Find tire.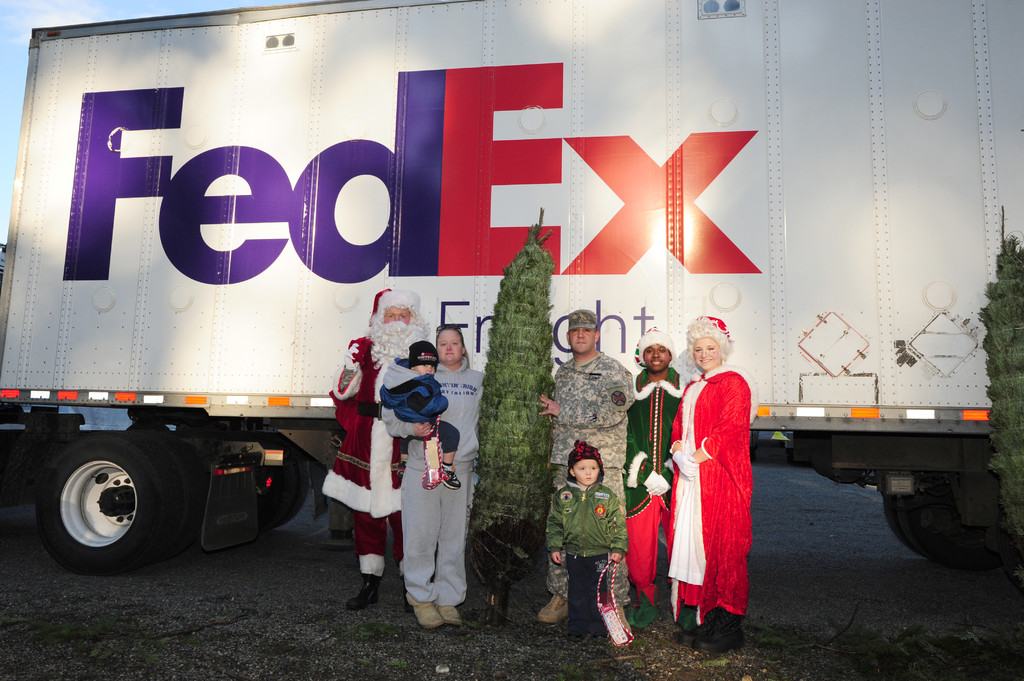
box(51, 419, 190, 566).
